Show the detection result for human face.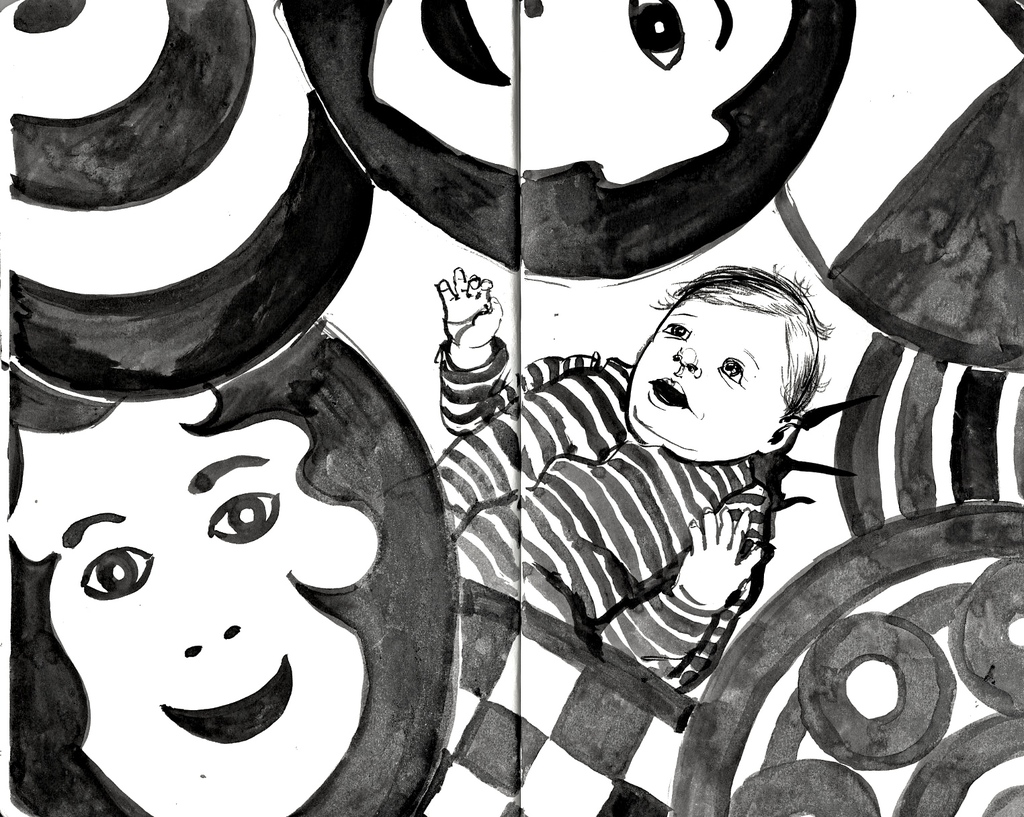
box(6, 400, 376, 816).
